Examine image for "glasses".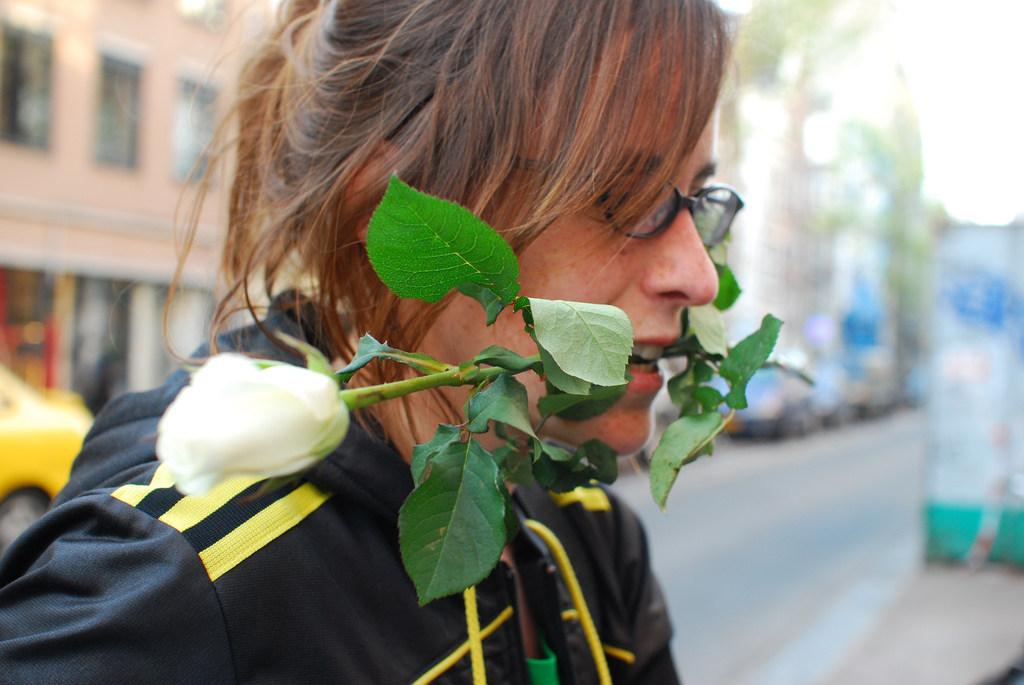
Examination result: Rect(513, 154, 744, 234).
